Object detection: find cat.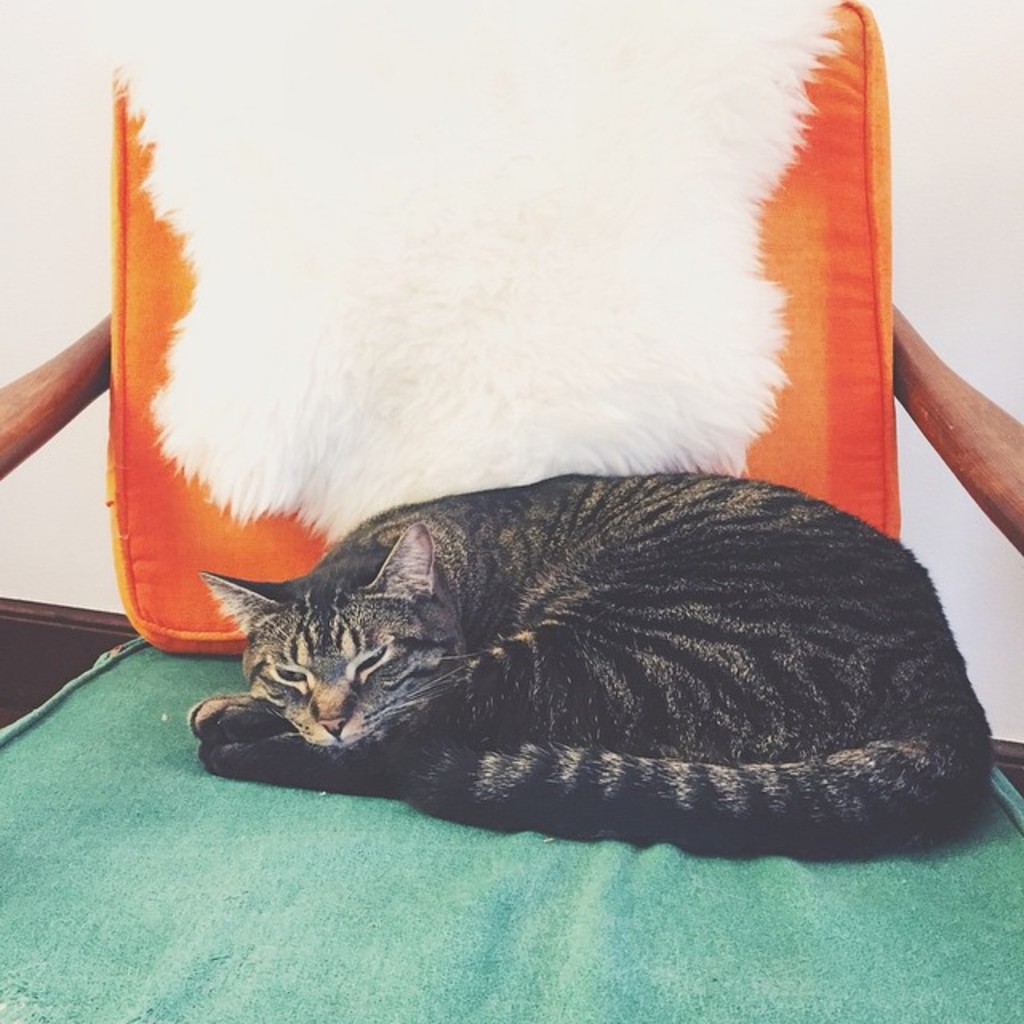
box=[187, 470, 998, 861].
